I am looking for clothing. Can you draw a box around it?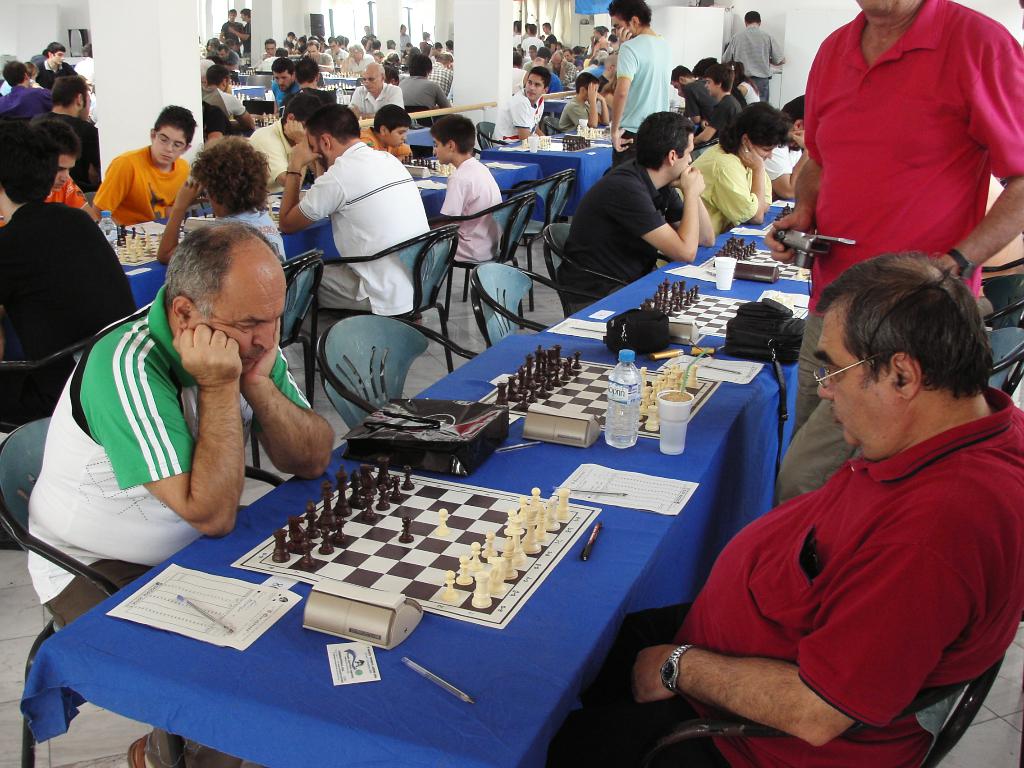
Sure, the bounding box is region(390, 76, 451, 111).
